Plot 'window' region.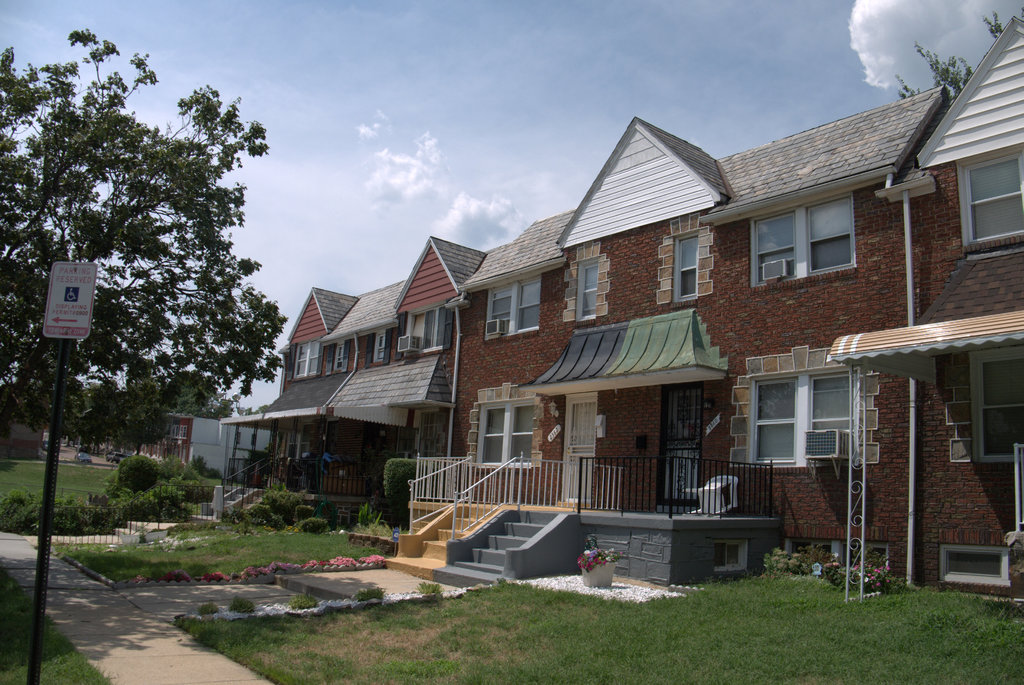
Plotted at pyautogui.locateOnScreen(669, 232, 701, 302).
